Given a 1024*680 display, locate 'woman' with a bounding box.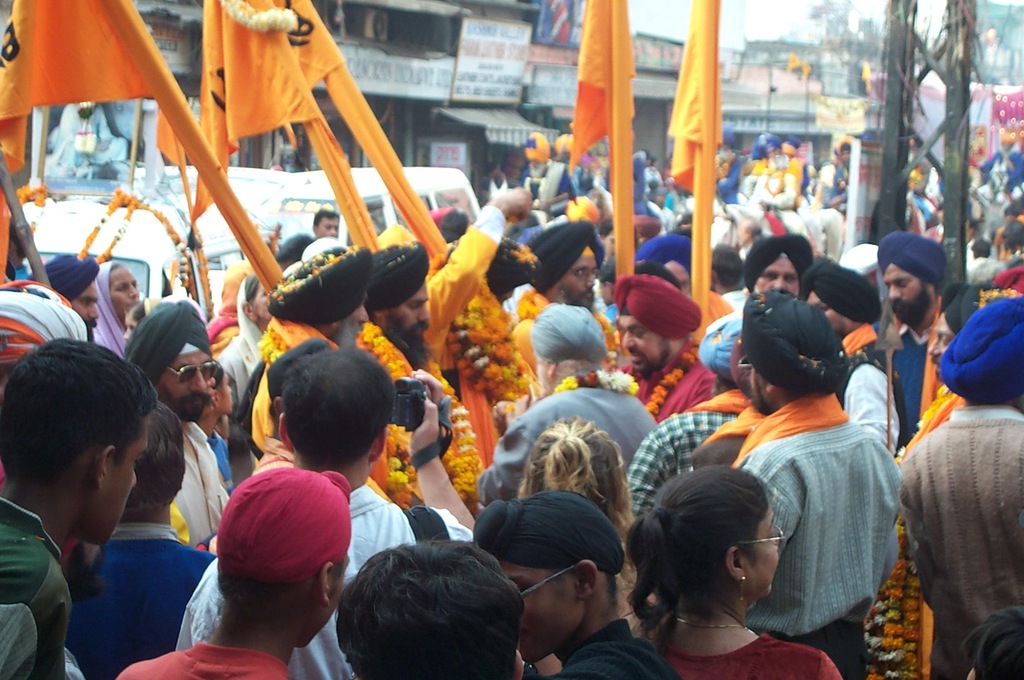
Located: [220, 277, 282, 485].
